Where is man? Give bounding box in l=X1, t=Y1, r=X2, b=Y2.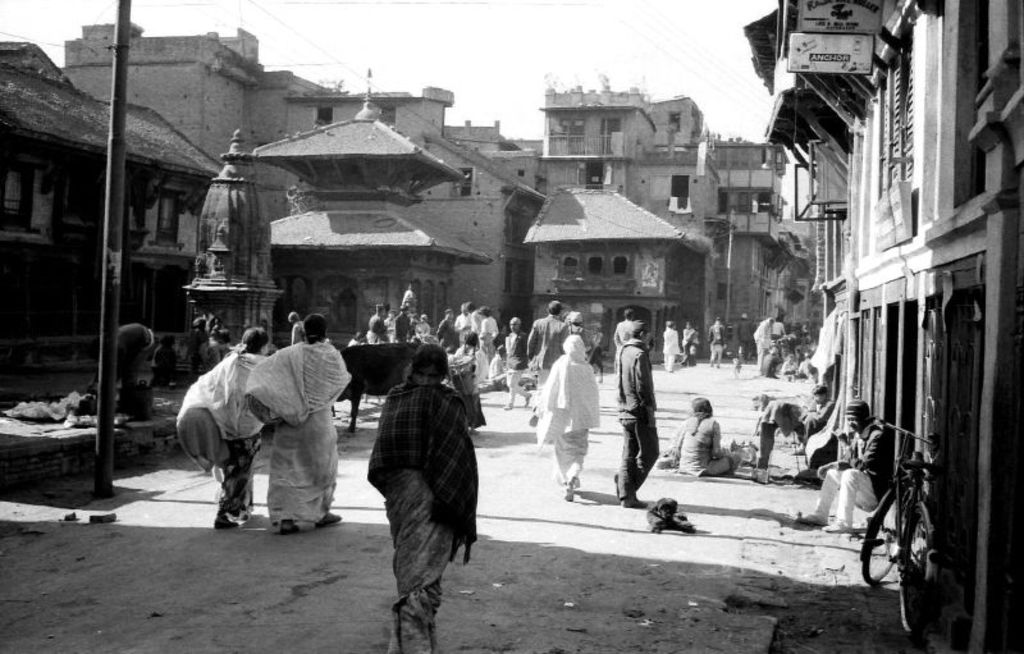
l=468, t=298, r=497, b=383.
